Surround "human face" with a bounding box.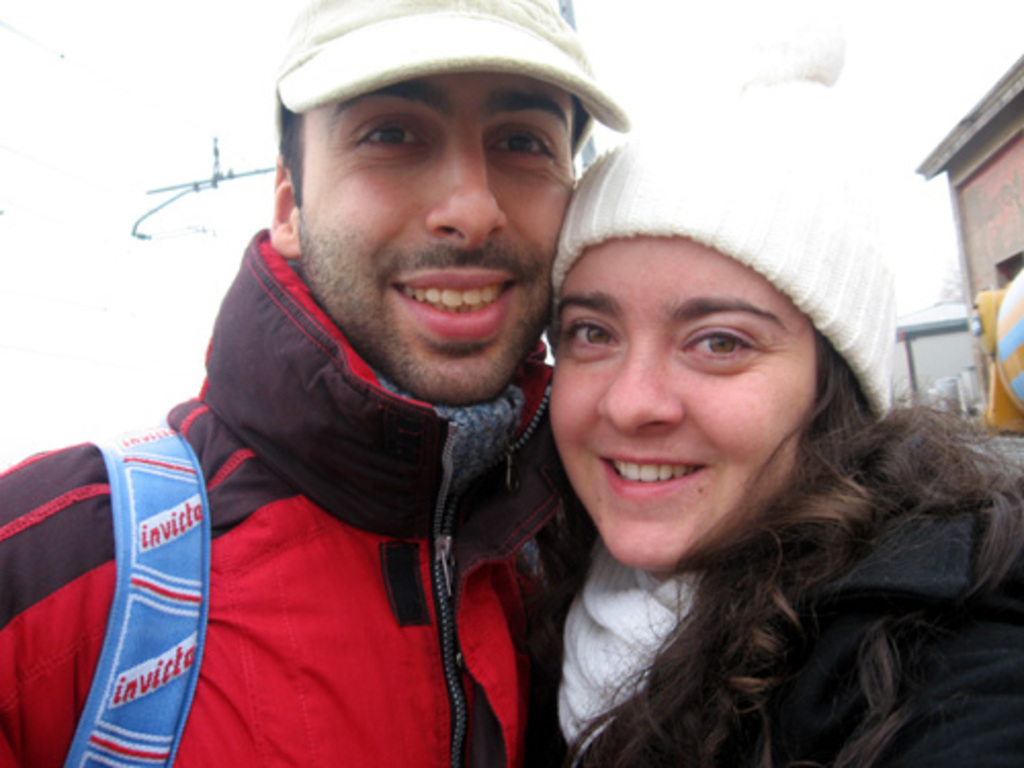
<box>299,70,575,258</box>.
